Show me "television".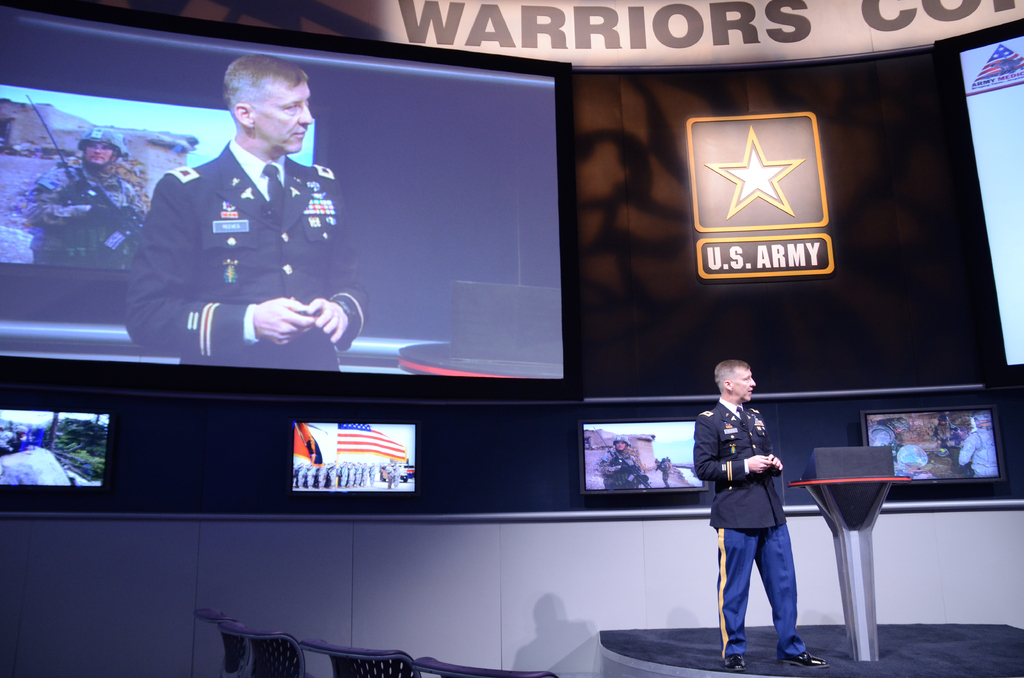
"television" is here: region(0, 405, 118, 507).
